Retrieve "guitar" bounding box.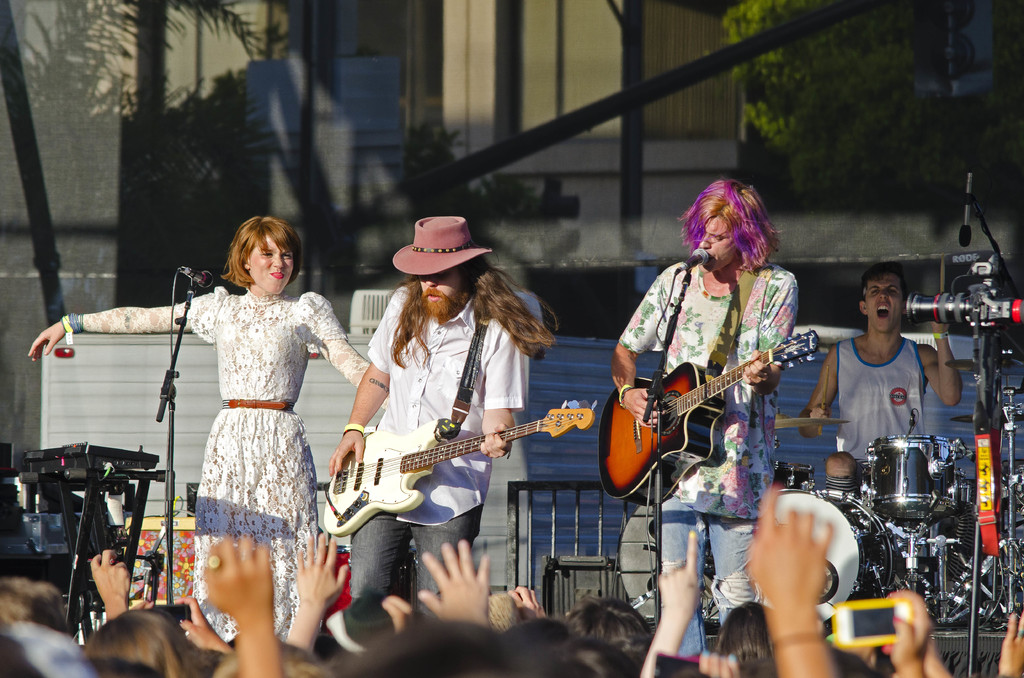
Bounding box: select_region(317, 397, 596, 533).
